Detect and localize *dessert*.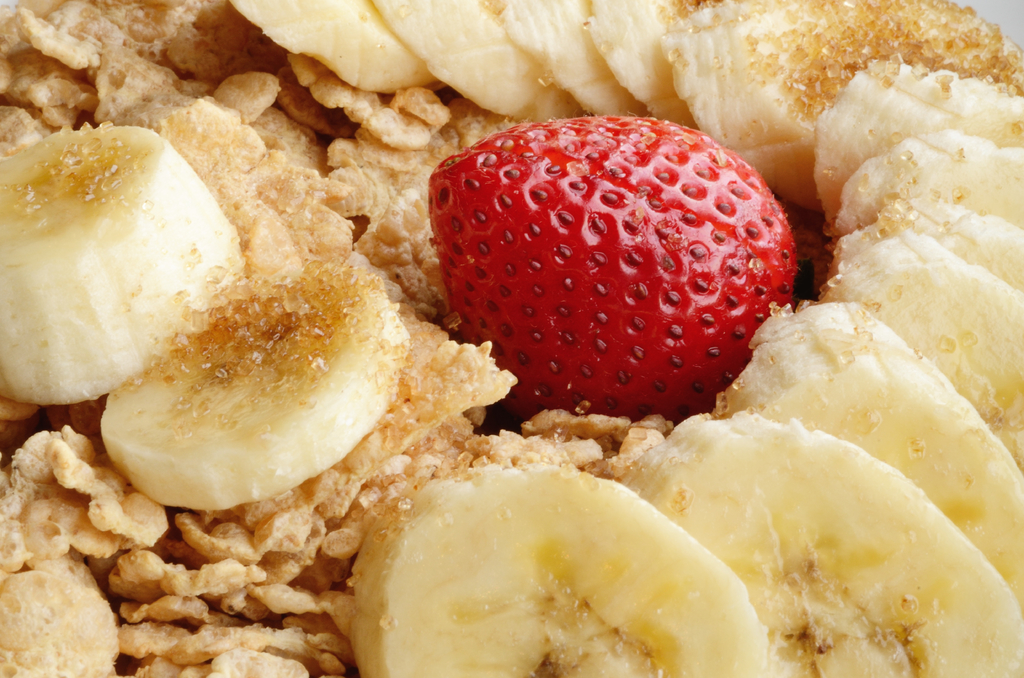
Localized at detection(0, 0, 1023, 677).
